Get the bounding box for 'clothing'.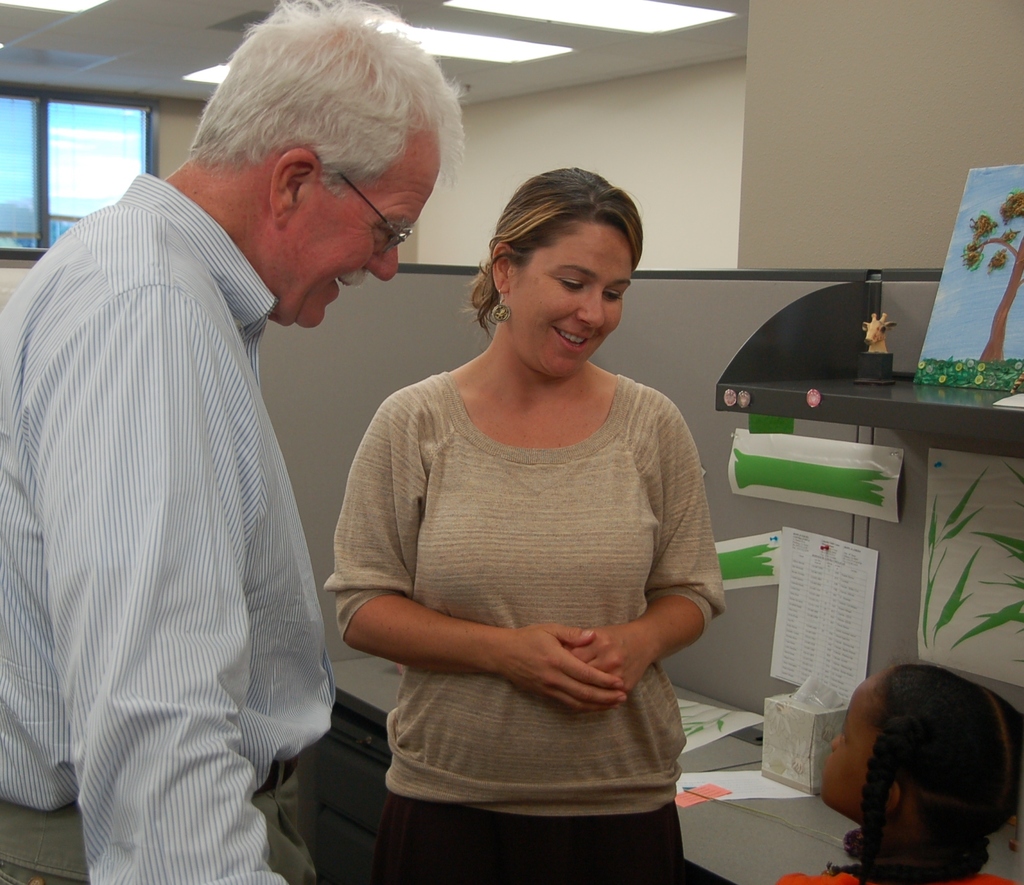
(x1=785, y1=872, x2=1021, y2=884).
